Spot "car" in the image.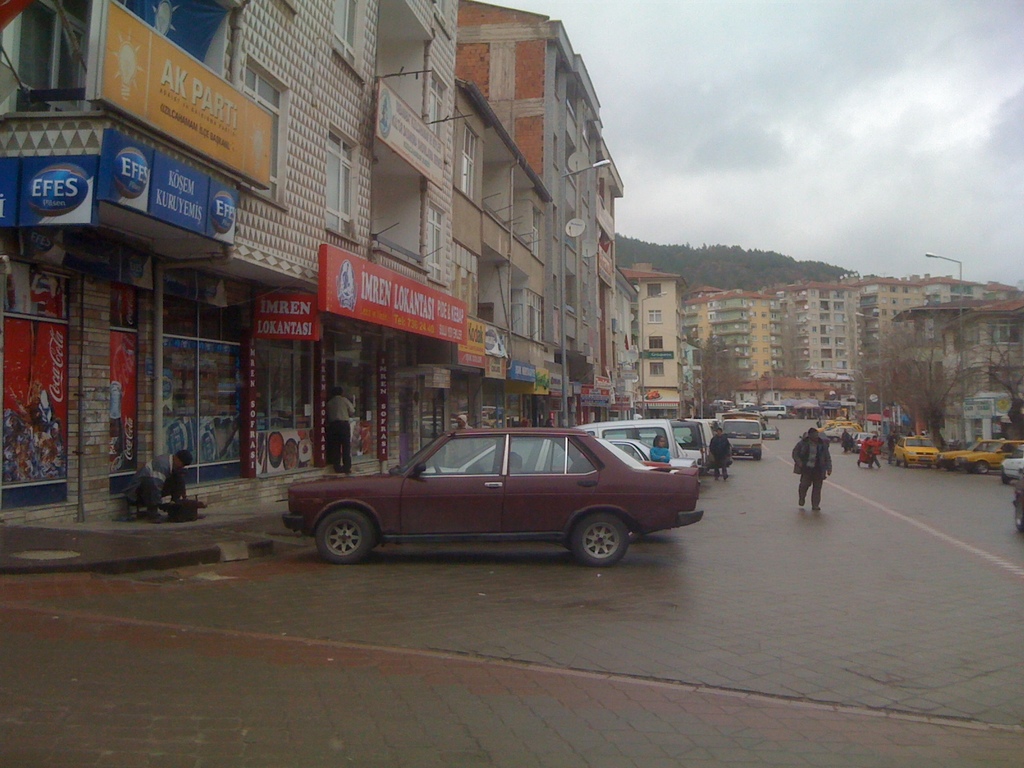
"car" found at crop(275, 417, 704, 571).
